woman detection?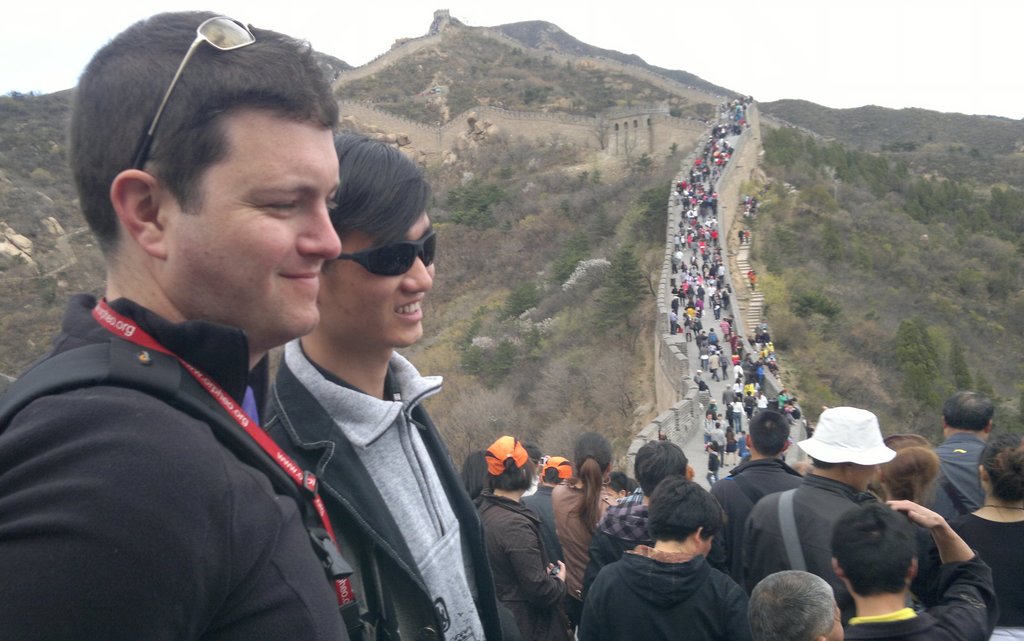
[715,412,725,428]
